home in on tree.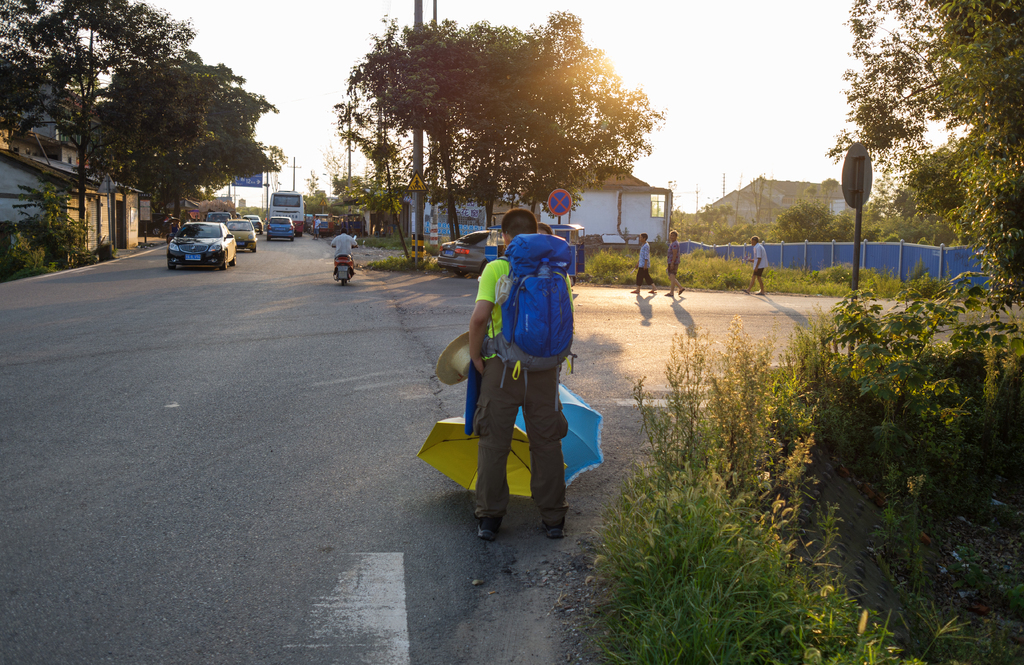
Homed in at 780, 201, 850, 241.
